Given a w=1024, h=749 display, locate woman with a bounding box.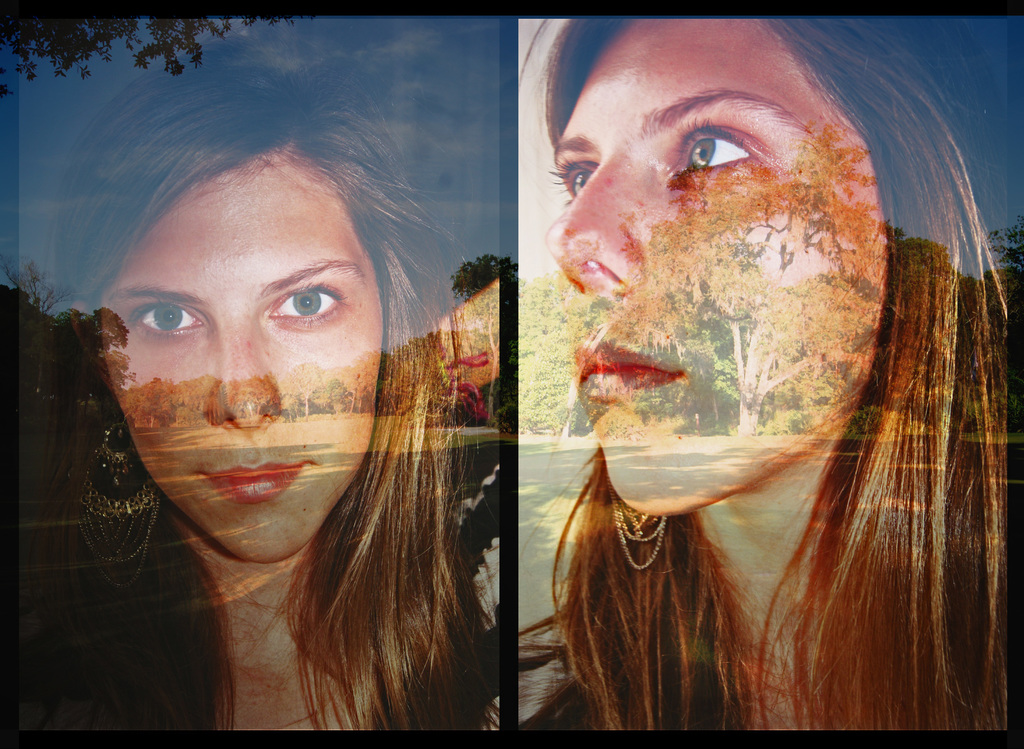
Located: <region>514, 0, 1016, 743</region>.
